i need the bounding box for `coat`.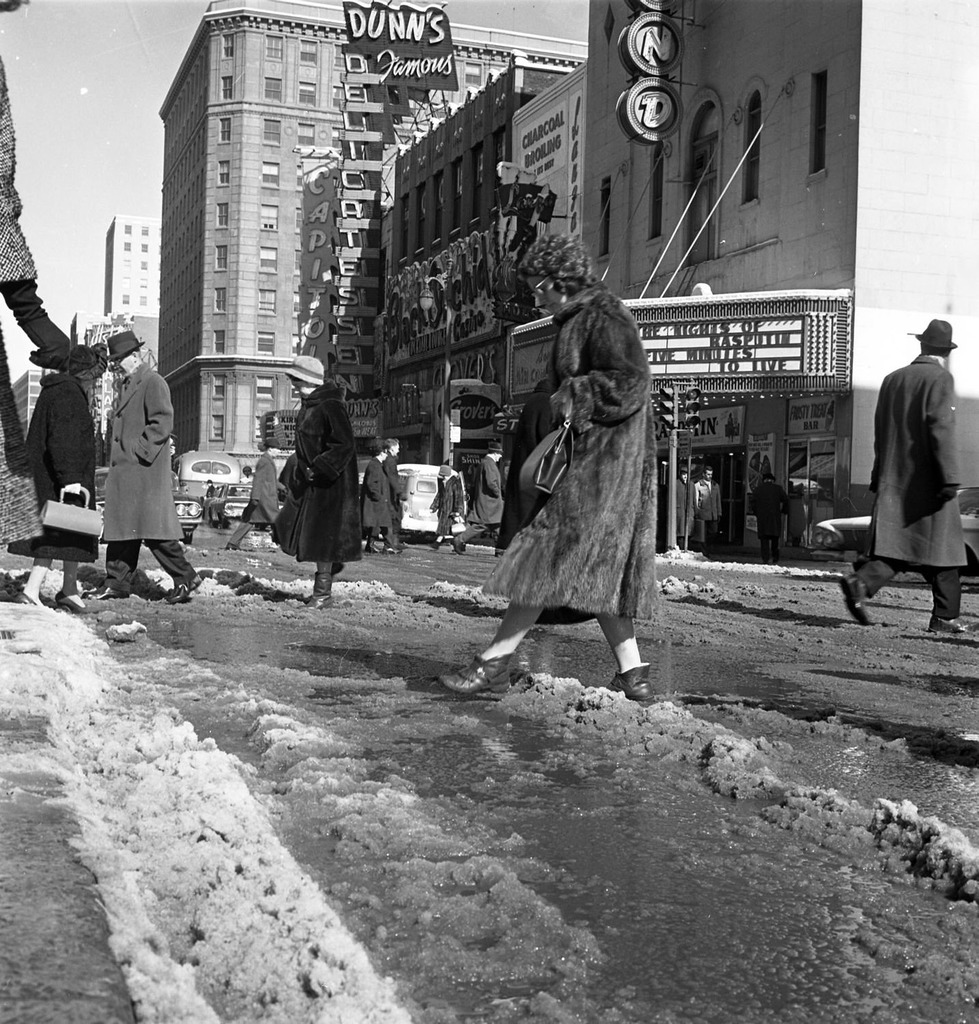
Here it is: x1=97 y1=360 x2=193 y2=543.
